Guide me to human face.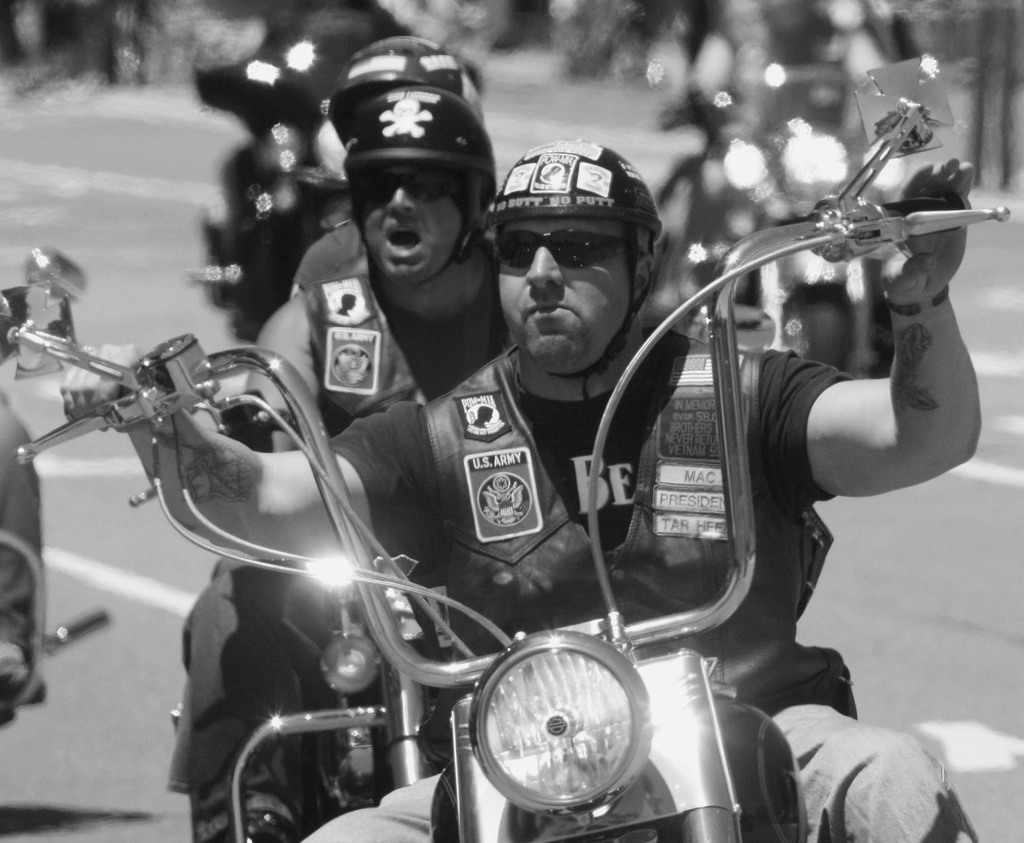
Guidance: x1=497 y1=216 x2=635 y2=373.
